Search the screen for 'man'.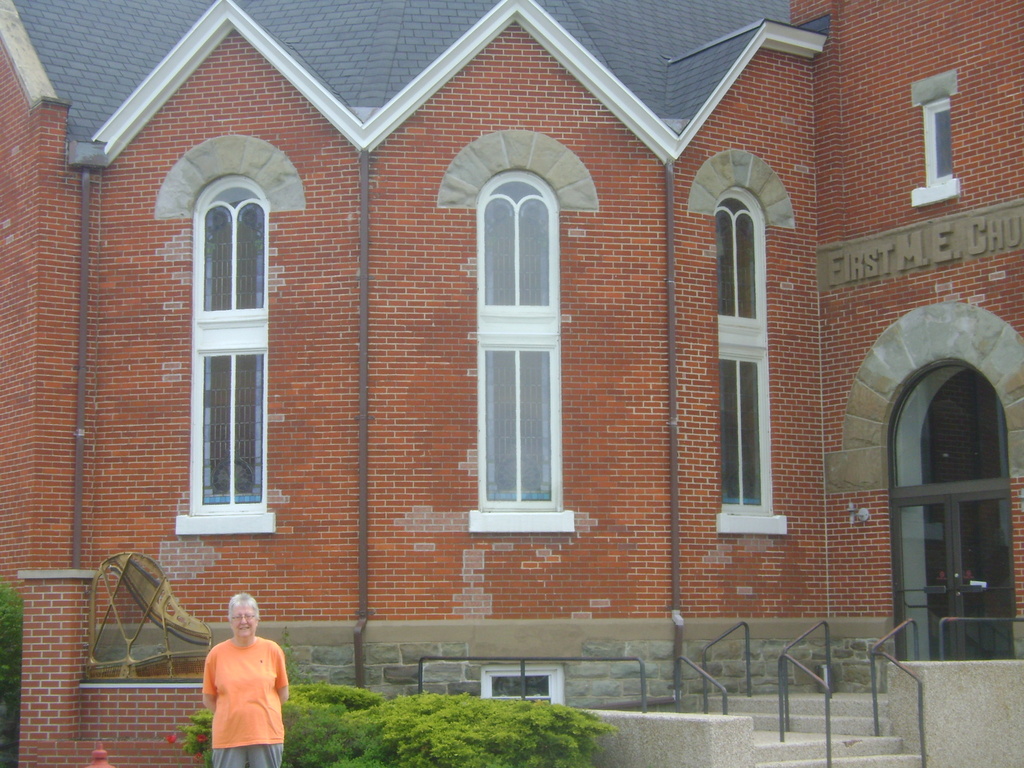
Found at (186, 605, 282, 758).
